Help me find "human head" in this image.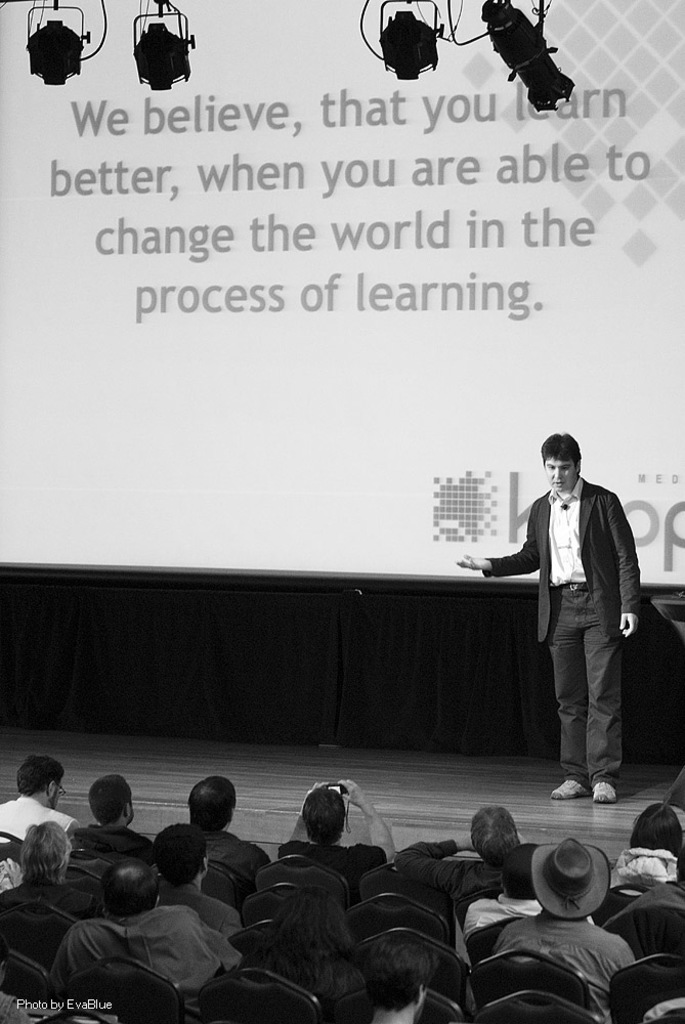
Found it: bbox=[272, 886, 347, 963].
